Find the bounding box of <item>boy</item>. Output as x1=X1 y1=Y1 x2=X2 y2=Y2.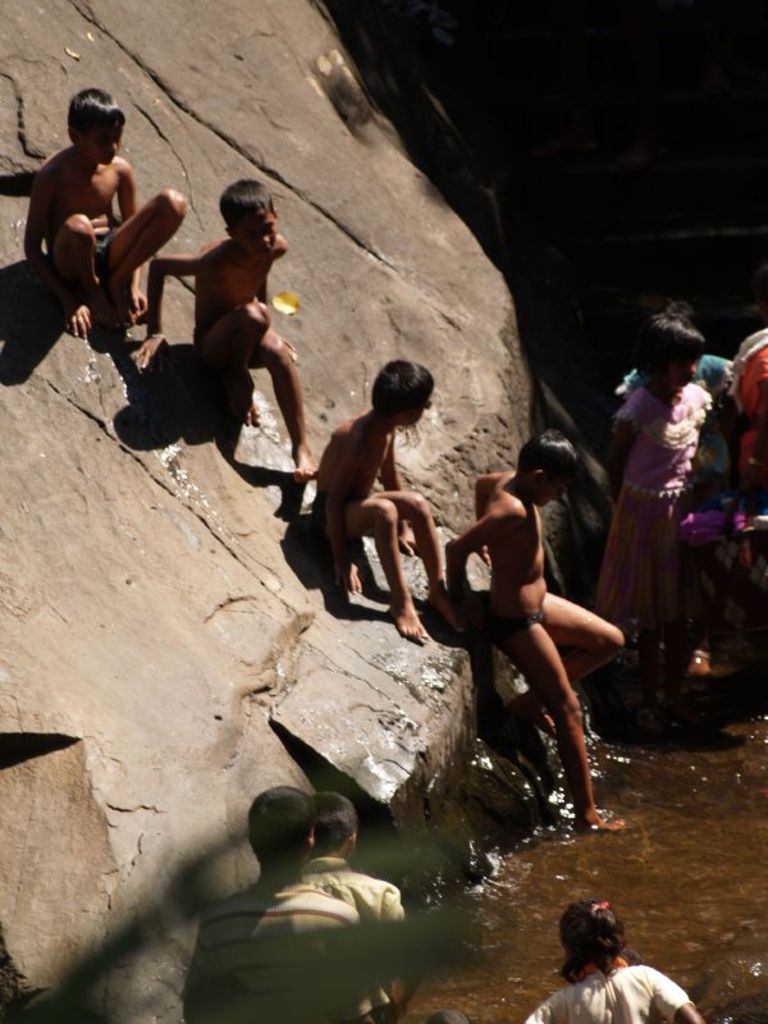
x1=291 y1=796 x2=408 y2=980.
